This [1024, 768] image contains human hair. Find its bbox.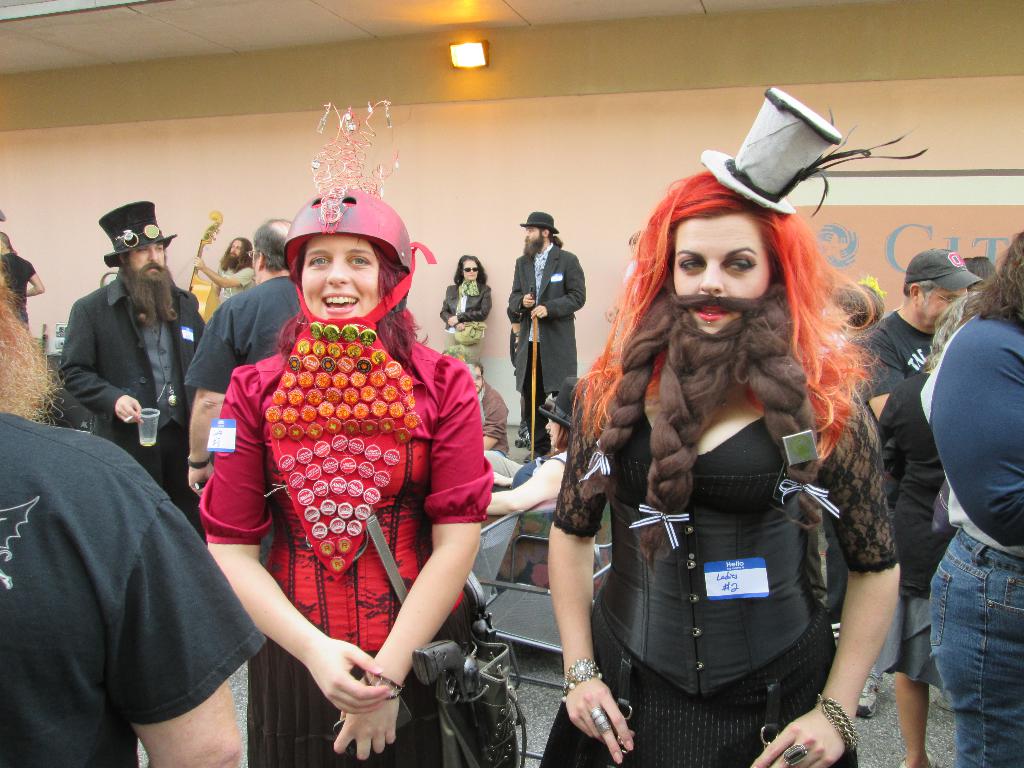
Rect(956, 230, 1023, 327).
